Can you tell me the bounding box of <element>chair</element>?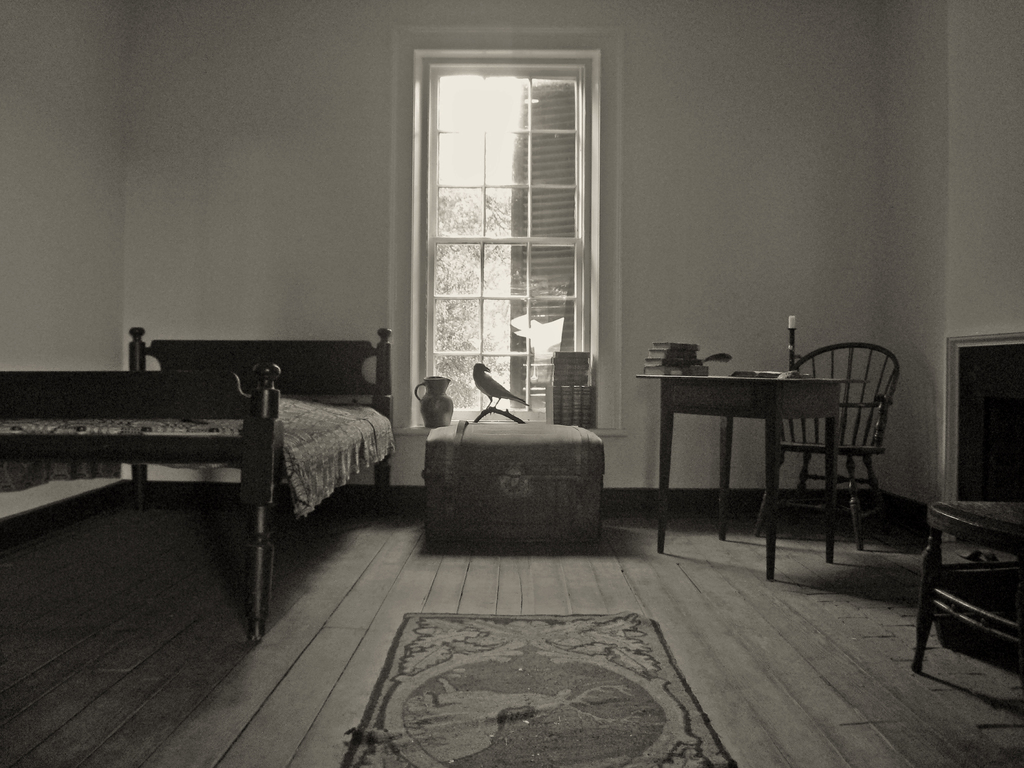
<box>756,339,899,551</box>.
